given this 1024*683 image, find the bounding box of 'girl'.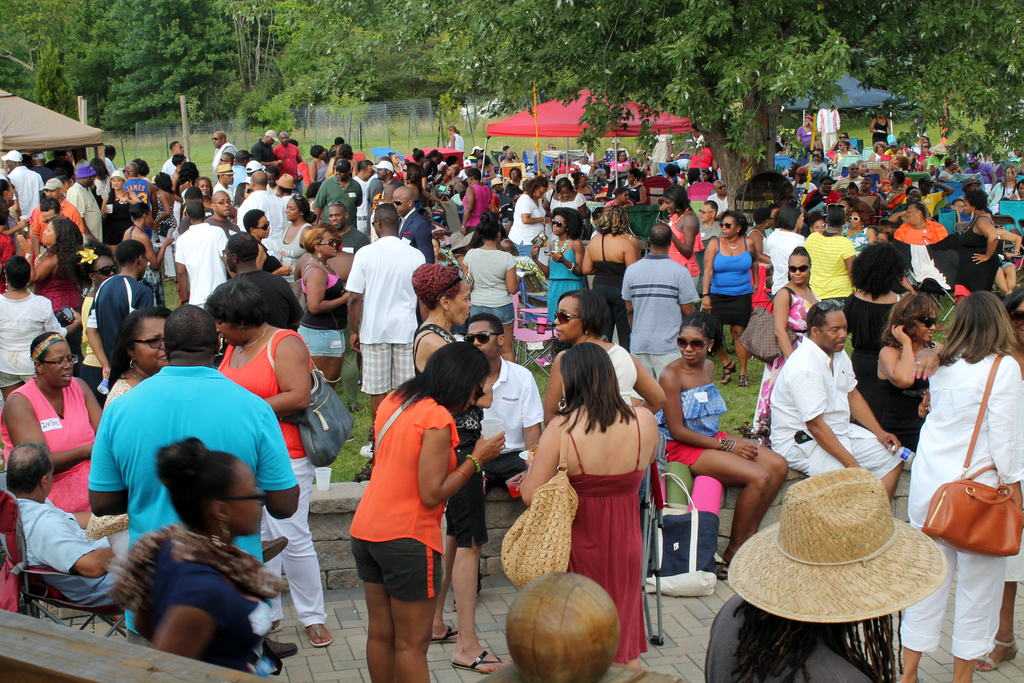
box=[502, 162, 525, 192].
